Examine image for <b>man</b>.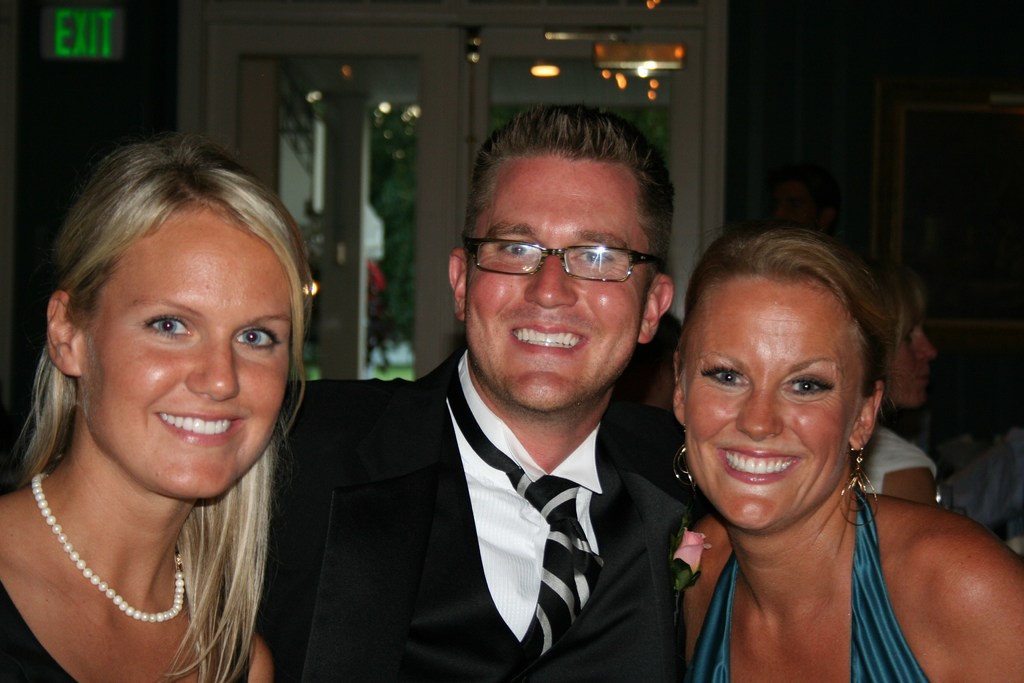
Examination result: bbox=(266, 107, 675, 682).
